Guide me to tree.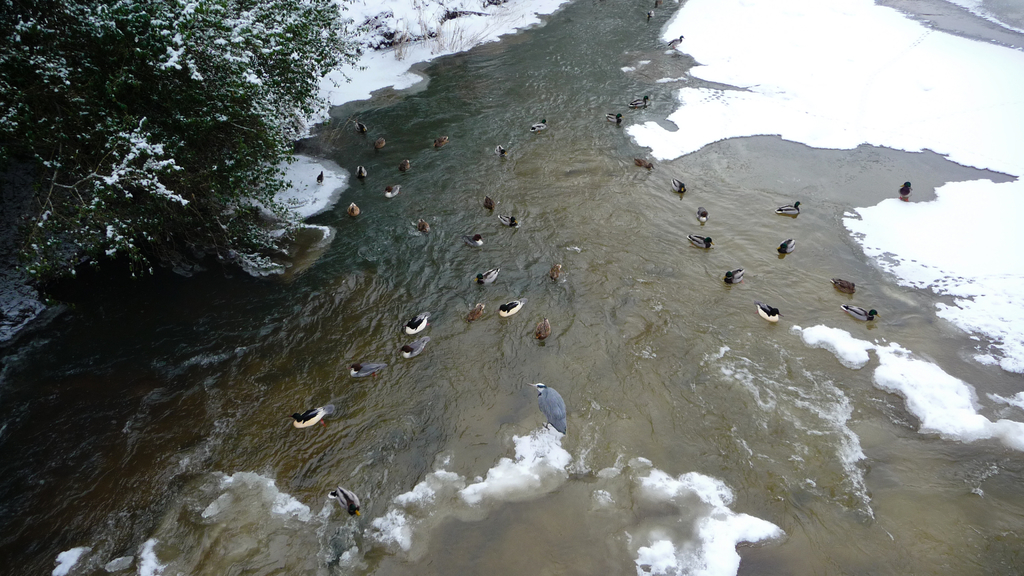
Guidance: rect(0, 0, 372, 307).
